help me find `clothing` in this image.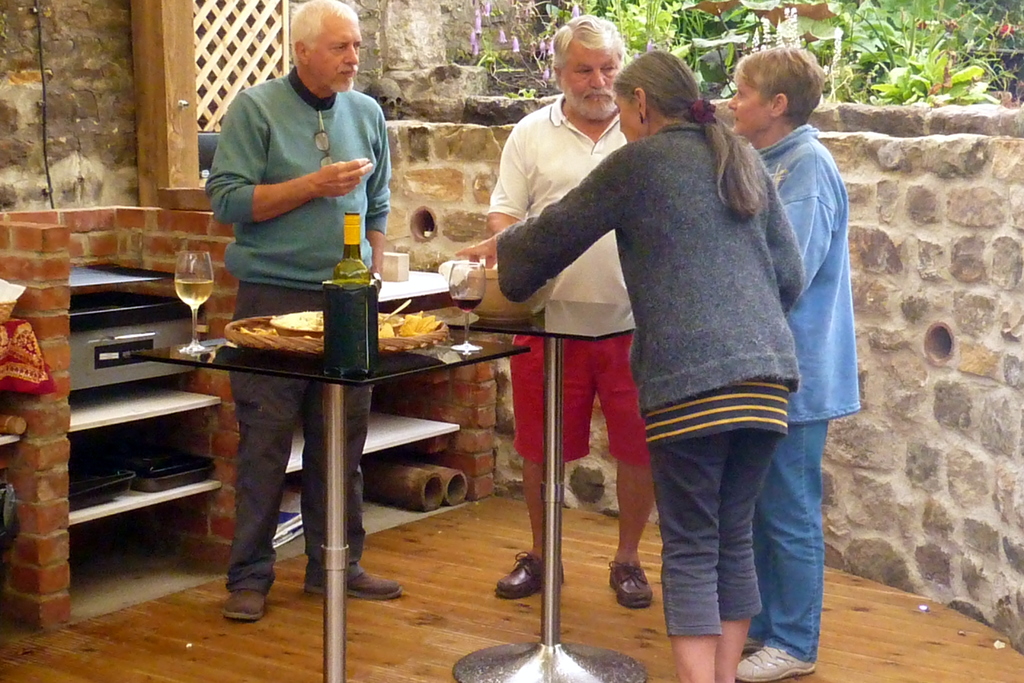
Found it: (left=482, top=91, right=636, bottom=468).
